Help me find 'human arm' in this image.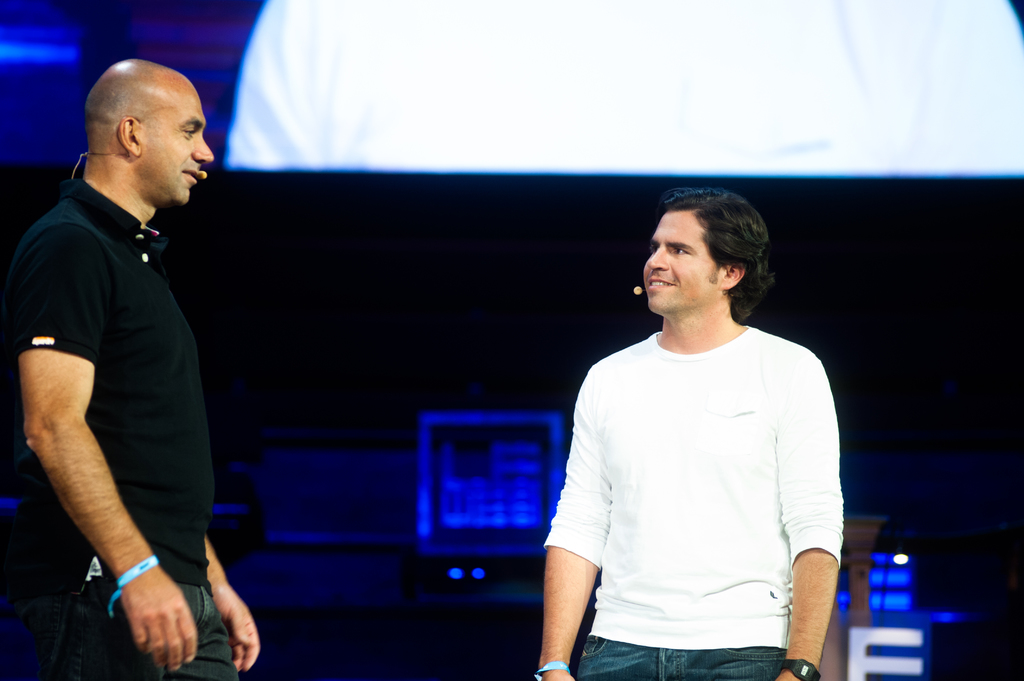
Found it: crop(532, 356, 593, 680).
